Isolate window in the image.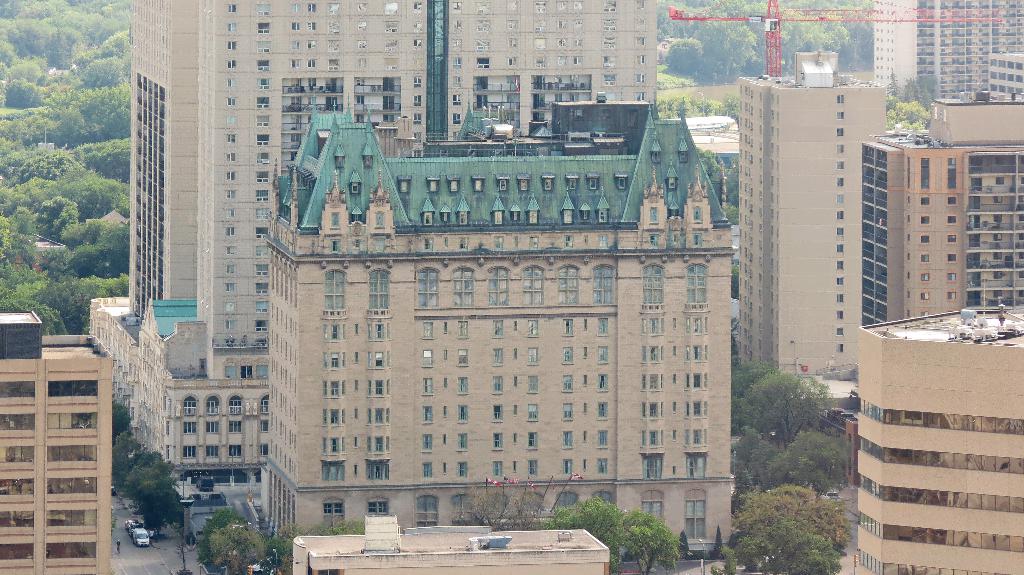
Isolated region: Rect(324, 501, 342, 516).
